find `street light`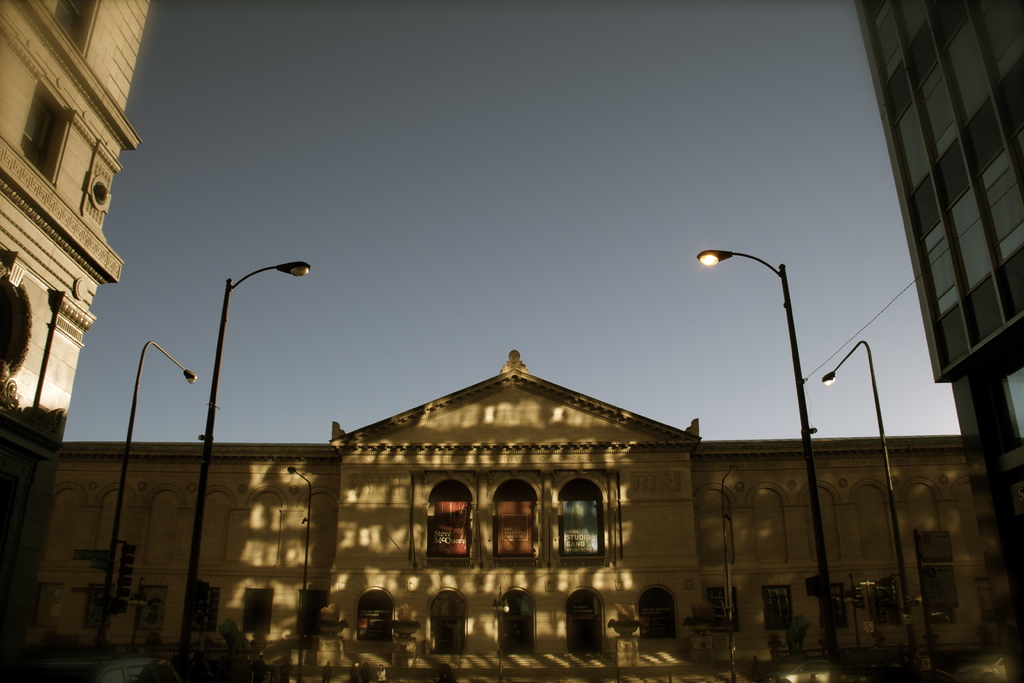
[x1=697, y1=247, x2=842, y2=661]
